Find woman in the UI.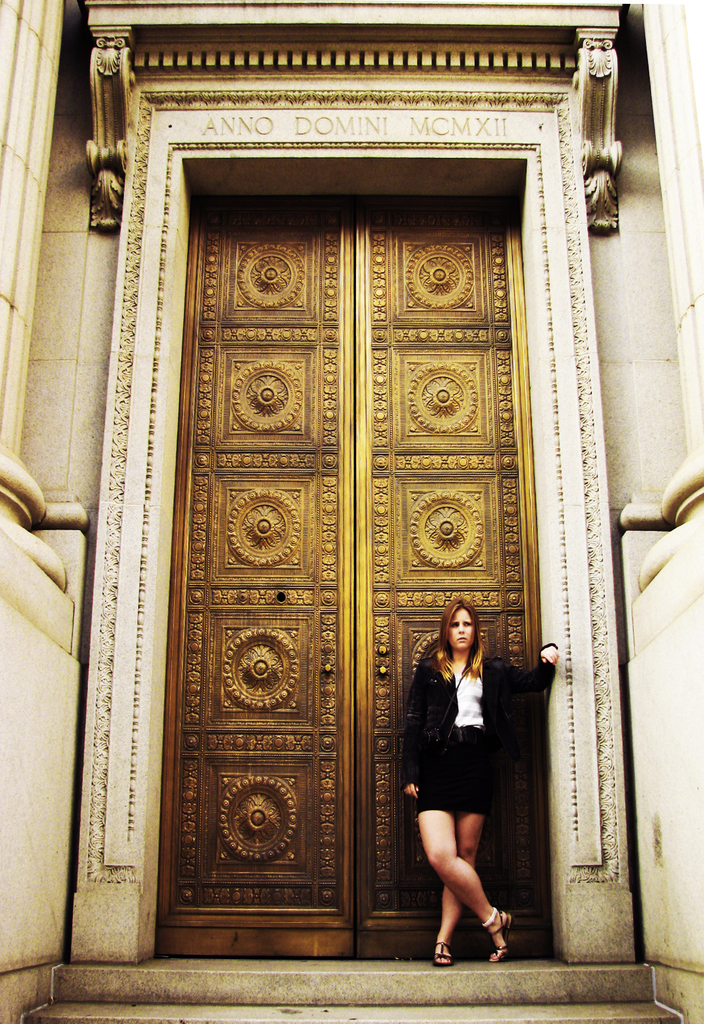
UI element at {"x1": 383, "y1": 588, "x2": 562, "y2": 965}.
